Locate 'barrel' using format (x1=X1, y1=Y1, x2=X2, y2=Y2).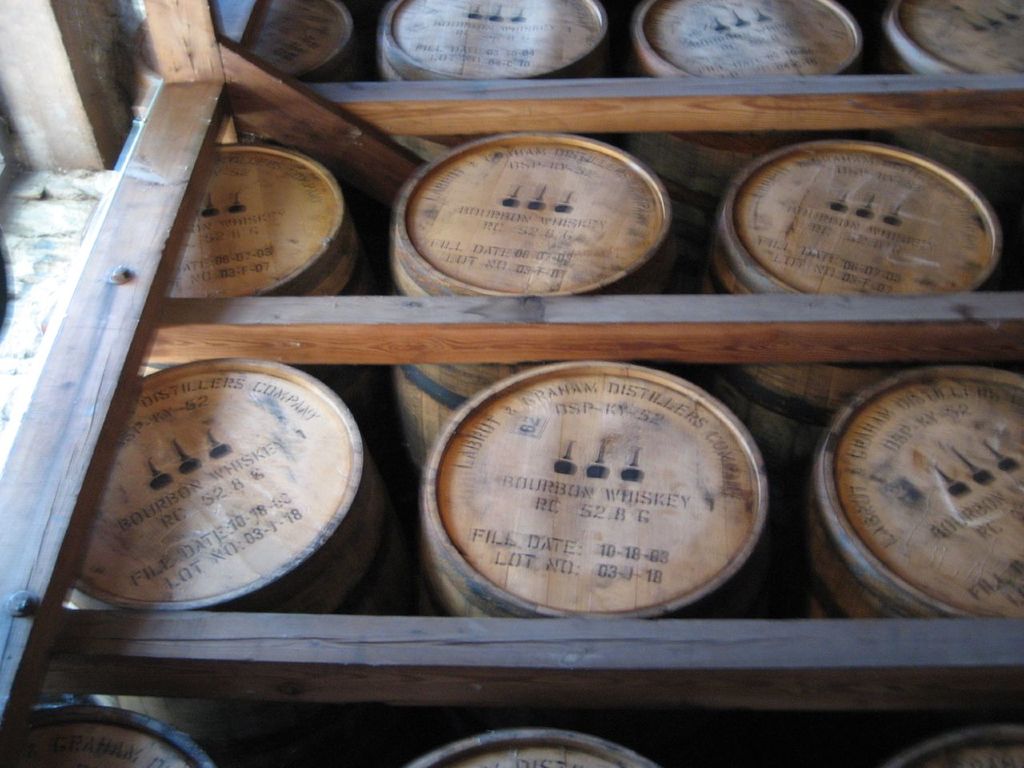
(x1=634, y1=0, x2=879, y2=226).
